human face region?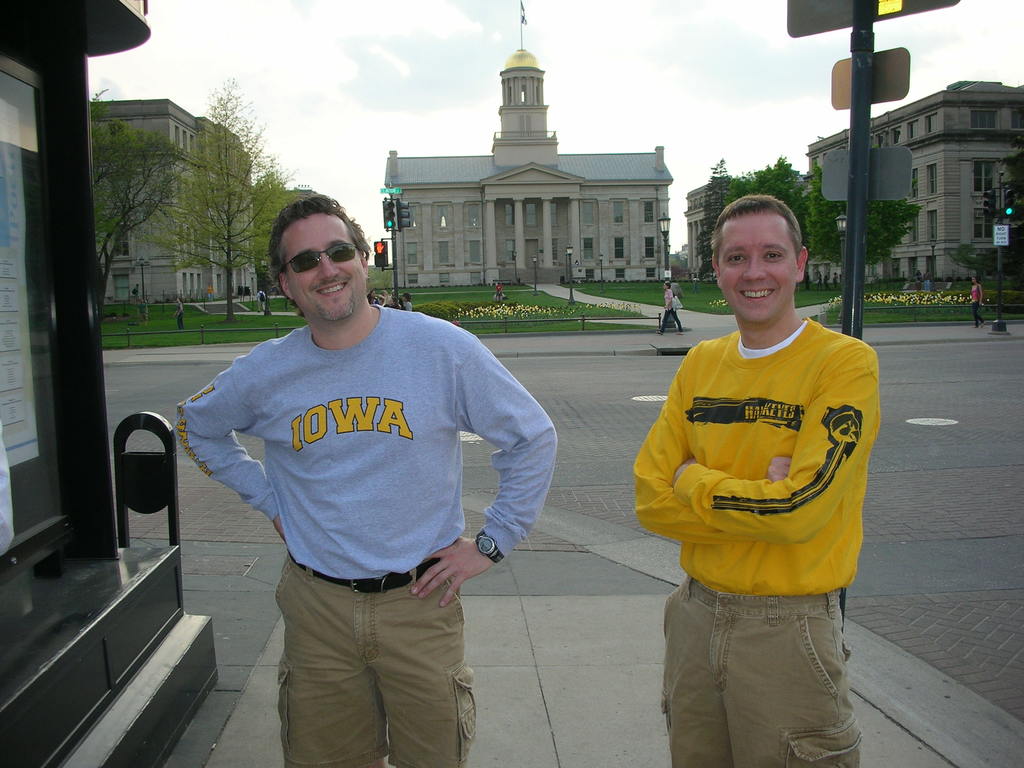
712 202 800 331
